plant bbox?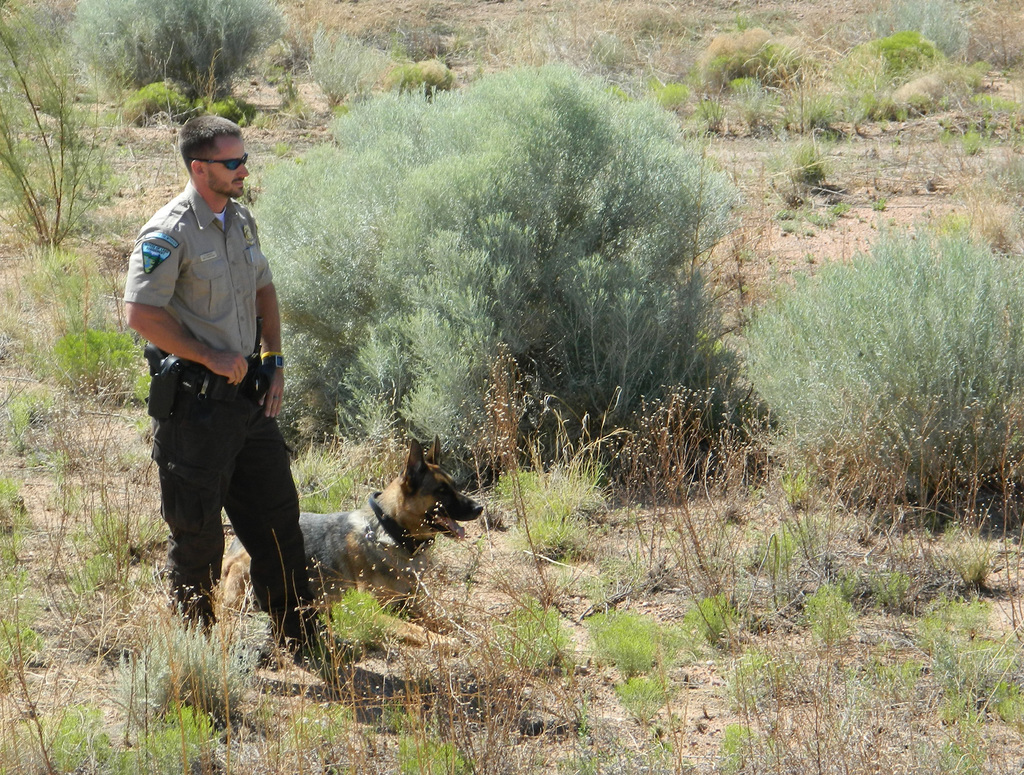
710:177:1012:577
